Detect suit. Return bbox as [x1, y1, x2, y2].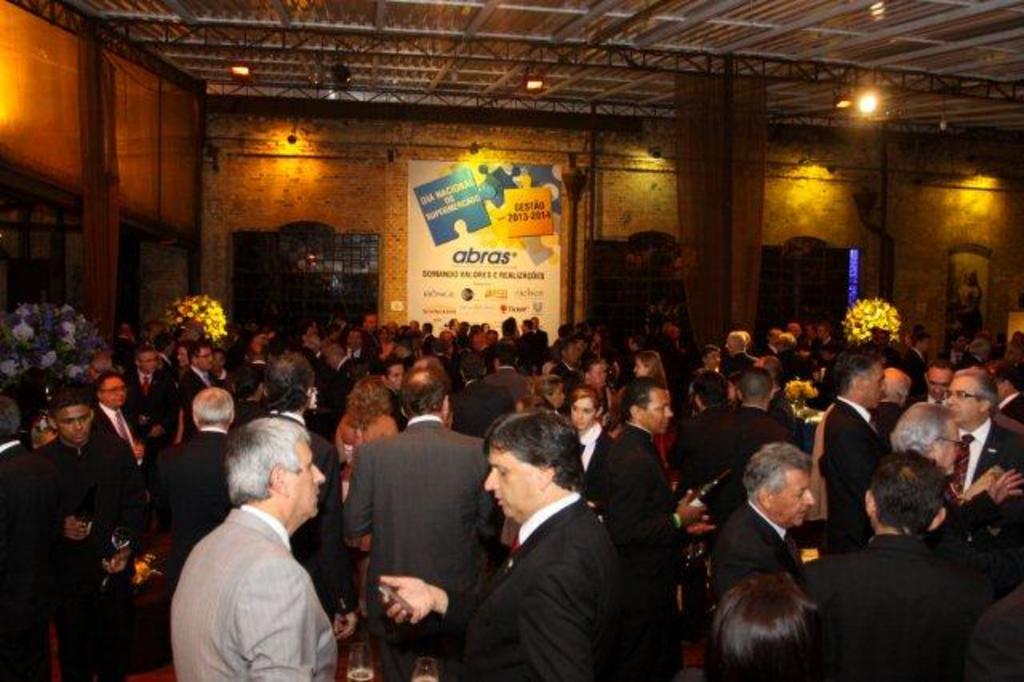
[949, 415, 1022, 527].
